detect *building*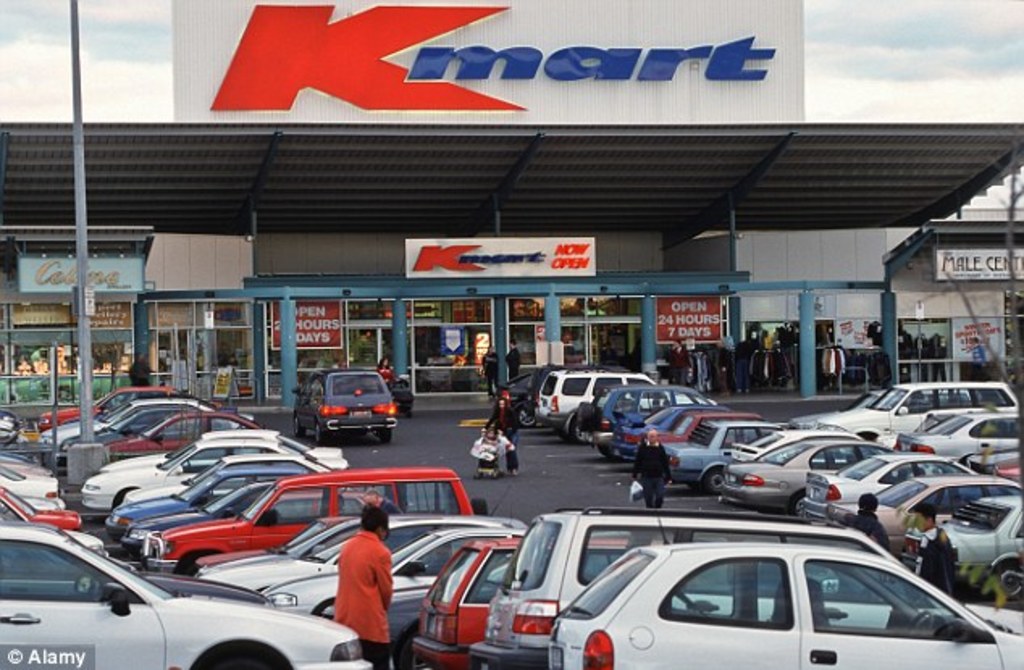
<box>885,200,1022,379</box>
